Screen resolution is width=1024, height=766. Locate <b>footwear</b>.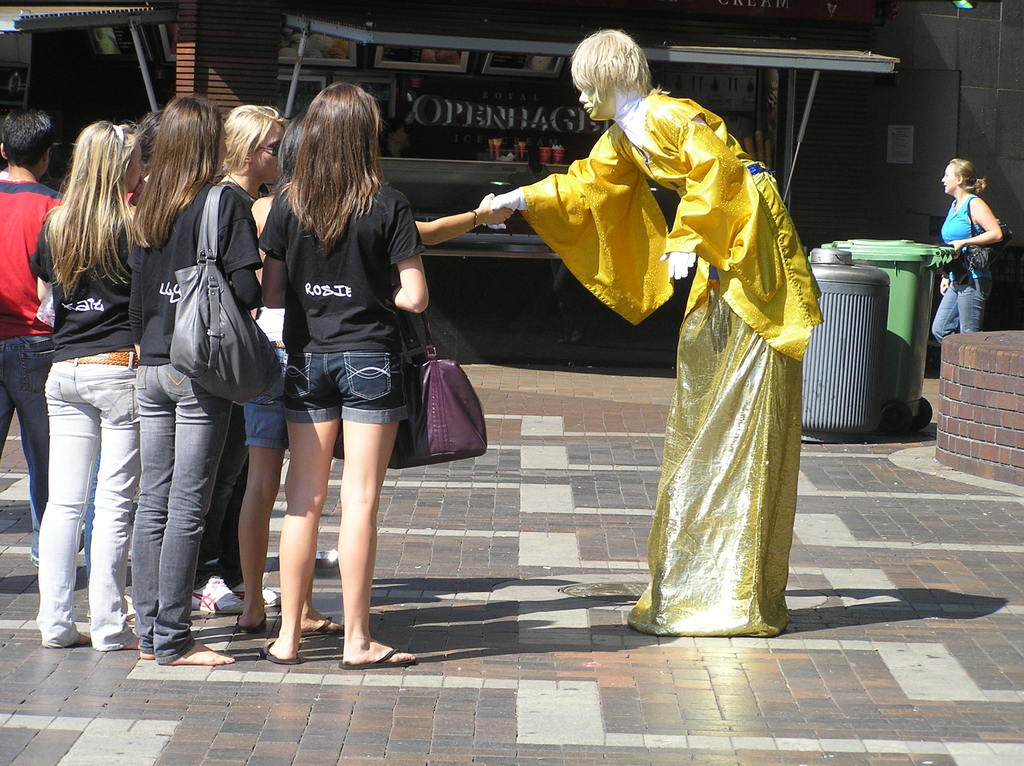
(left=233, top=612, right=270, bottom=634).
